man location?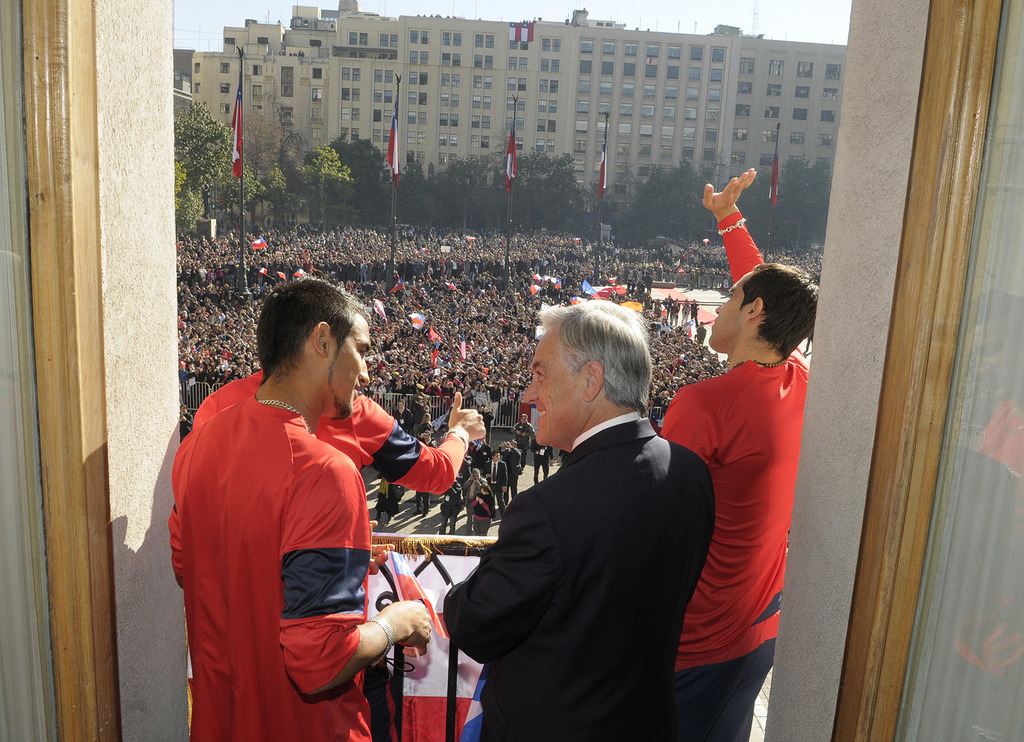
crop(660, 164, 822, 741)
